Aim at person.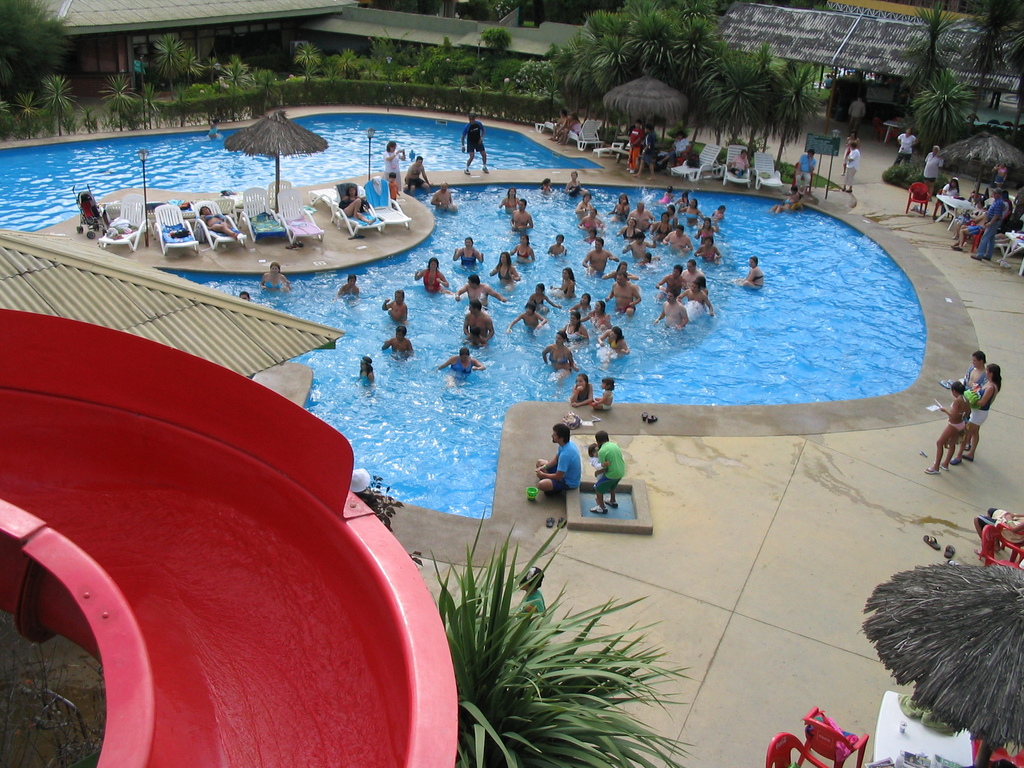
Aimed at Rect(1011, 183, 1023, 259).
